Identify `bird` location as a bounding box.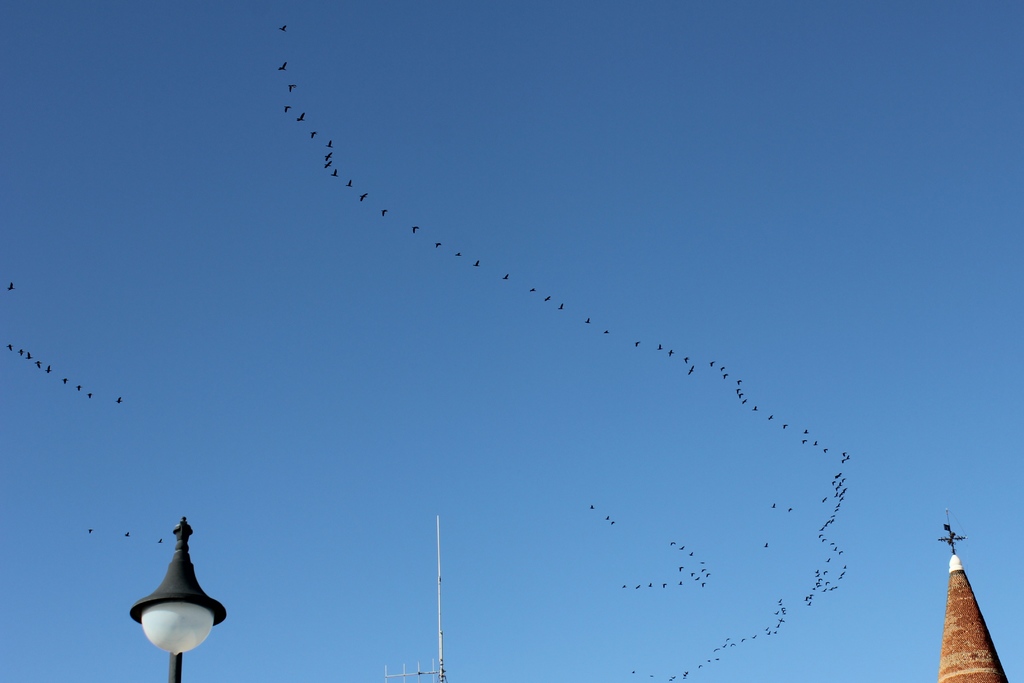
<bbox>378, 204, 390, 223</bbox>.
